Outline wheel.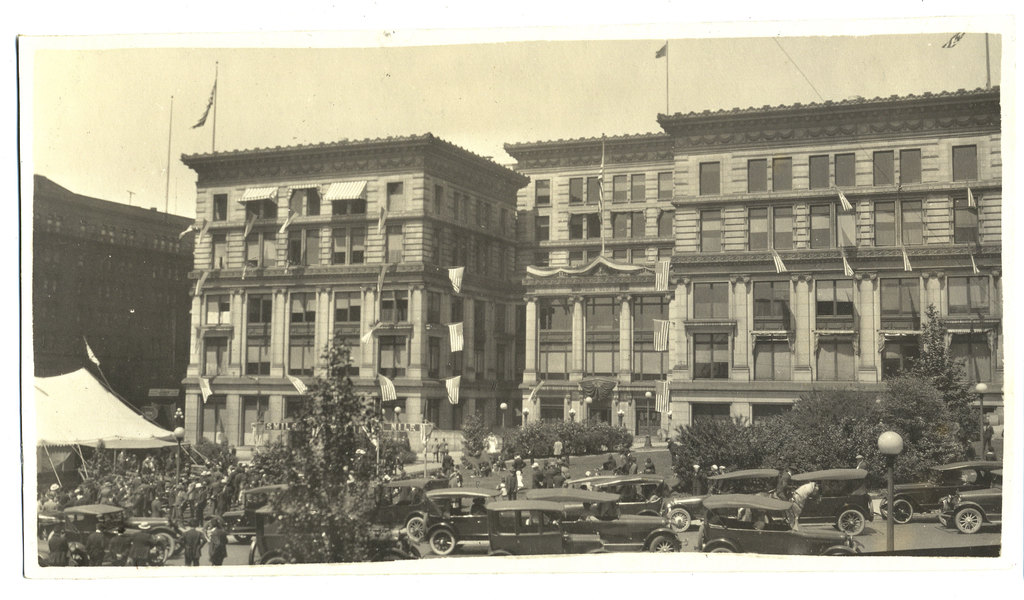
Outline: locate(267, 555, 286, 567).
